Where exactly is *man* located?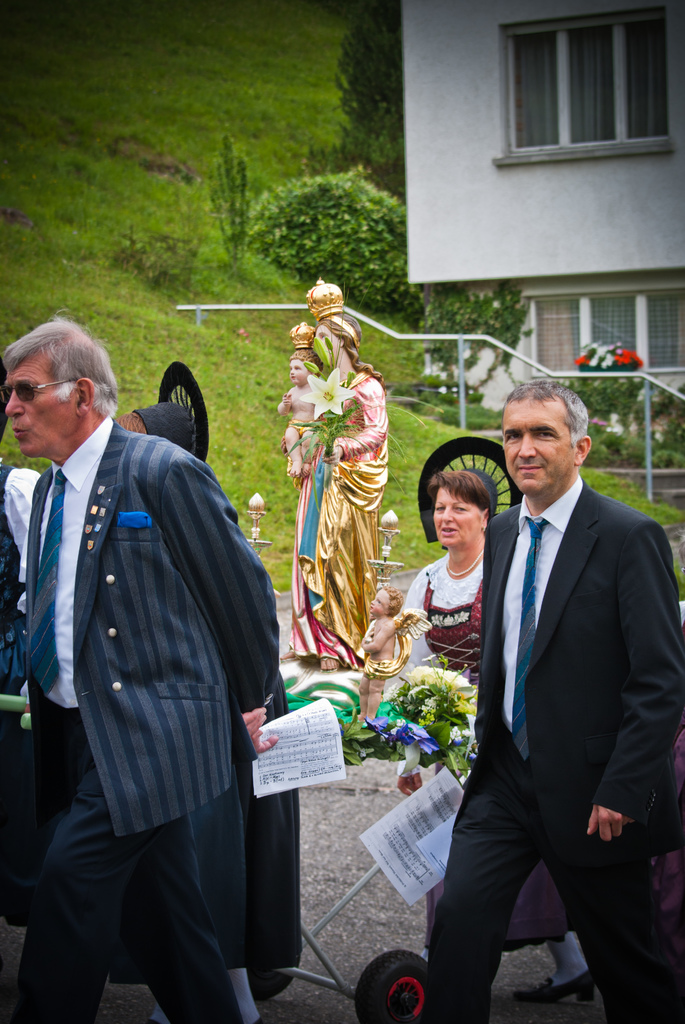
Its bounding box is {"left": 0, "top": 312, "right": 287, "bottom": 1023}.
